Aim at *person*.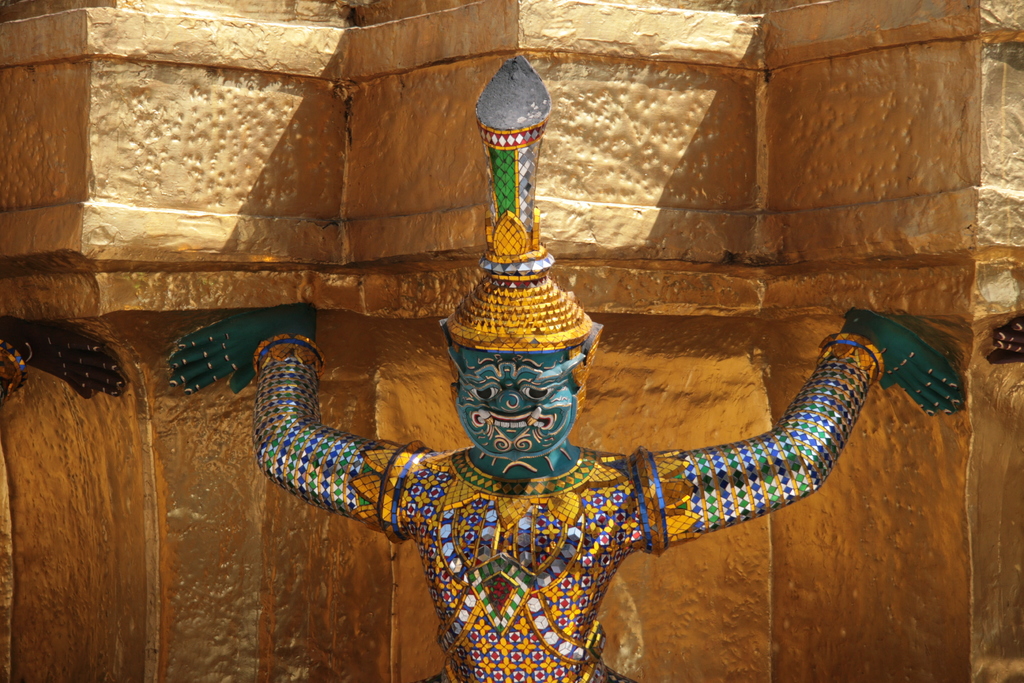
Aimed at <bbox>159, 279, 967, 682</bbox>.
